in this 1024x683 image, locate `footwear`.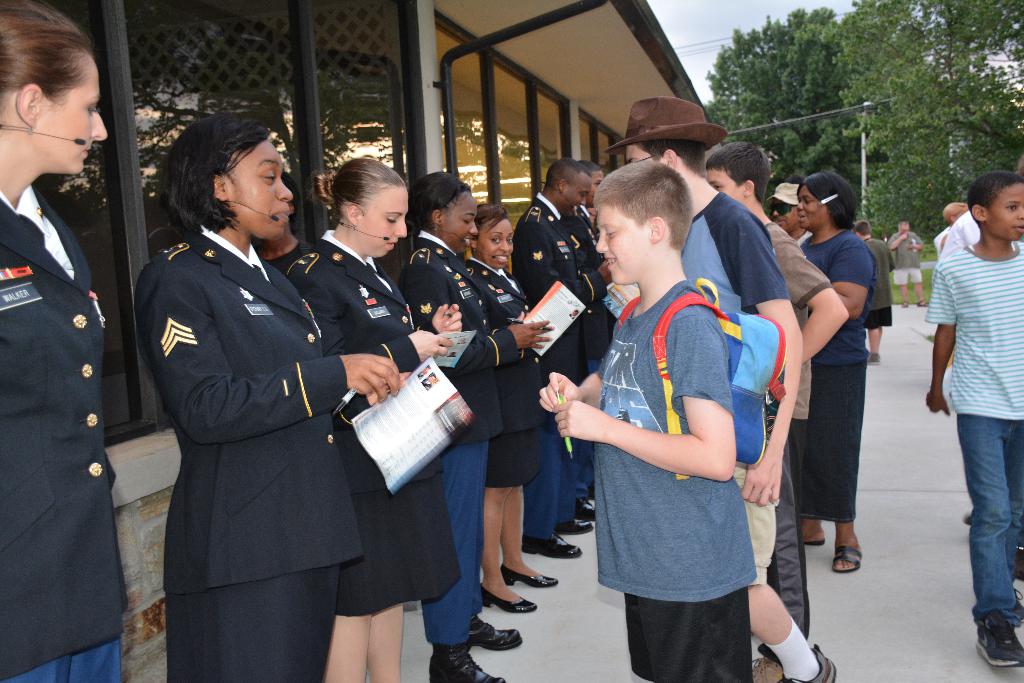
Bounding box: BBox(977, 617, 1023, 676).
